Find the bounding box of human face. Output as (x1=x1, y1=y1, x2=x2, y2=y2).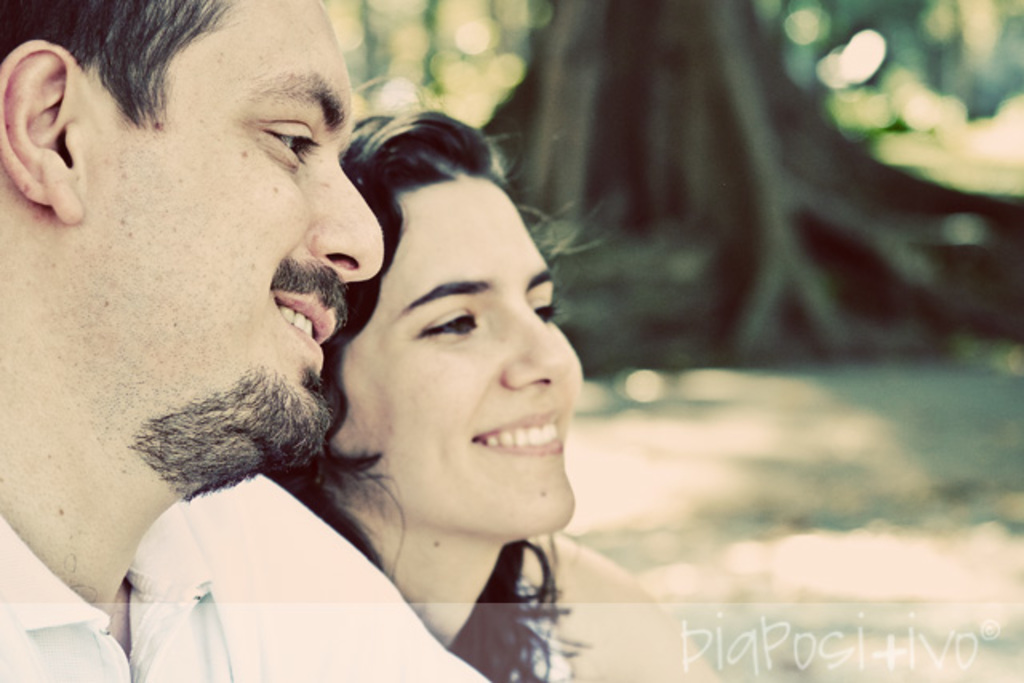
(x1=350, y1=174, x2=581, y2=534).
